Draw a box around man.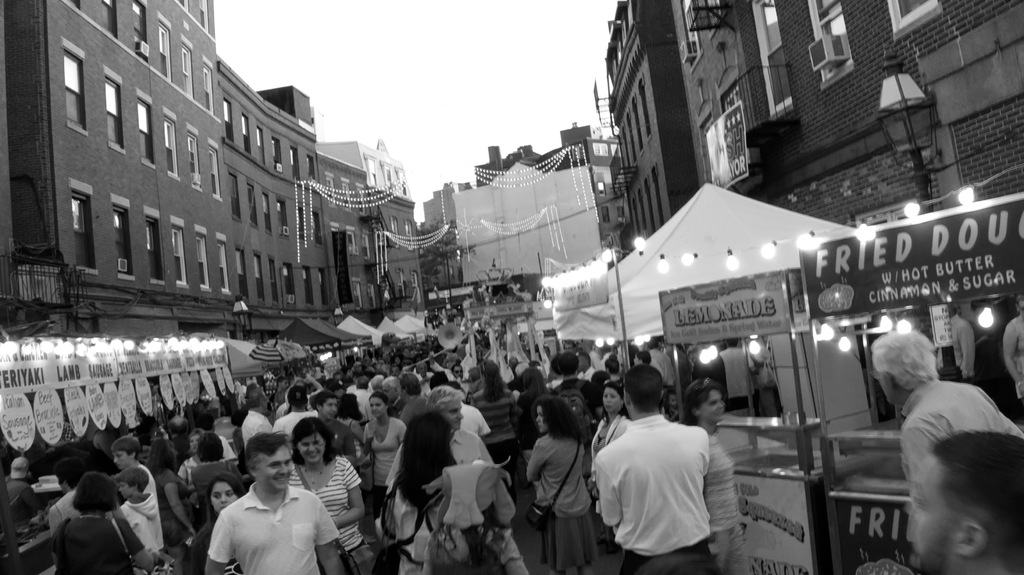
crop(411, 359, 436, 398).
